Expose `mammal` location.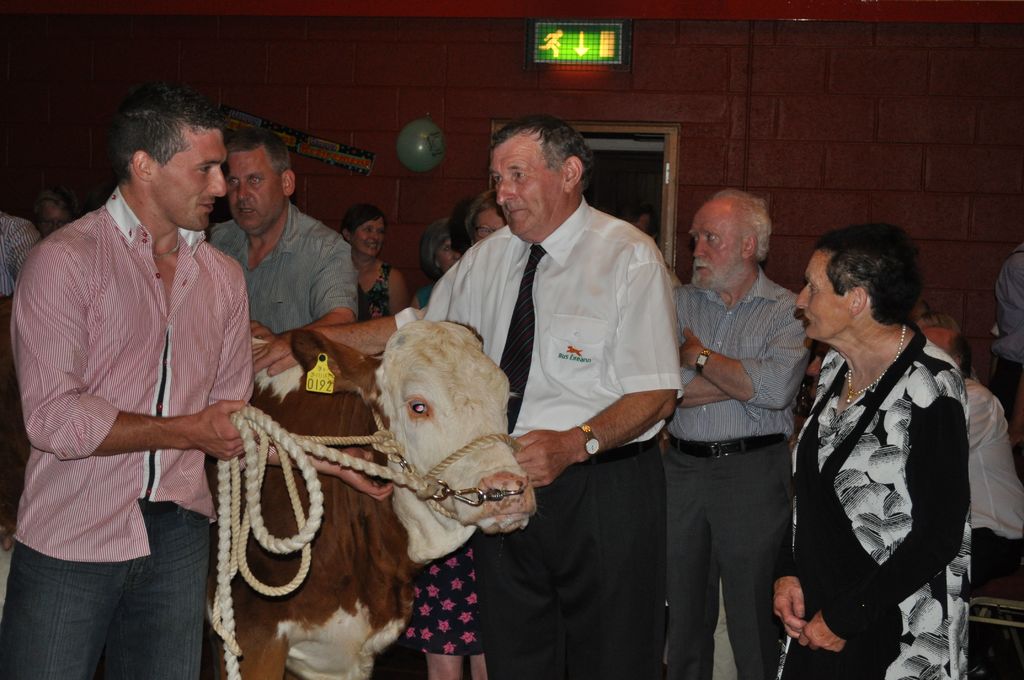
Exposed at rect(336, 200, 406, 322).
